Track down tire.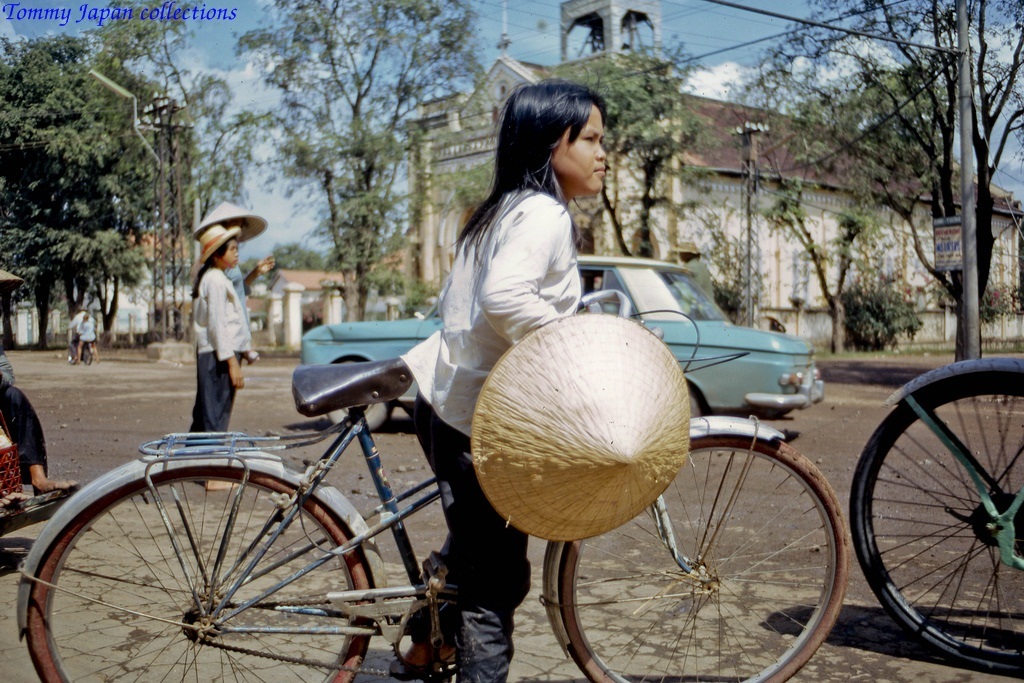
Tracked to (x1=852, y1=359, x2=1020, y2=679).
